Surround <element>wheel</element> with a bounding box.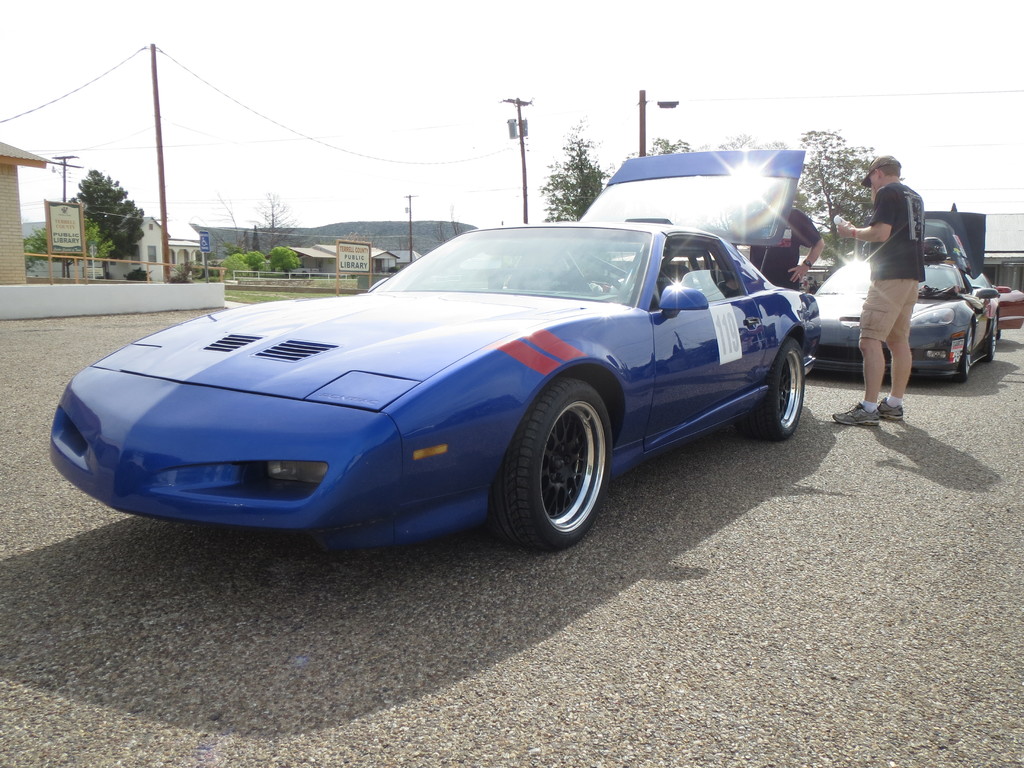
bbox(494, 386, 612, 542).
